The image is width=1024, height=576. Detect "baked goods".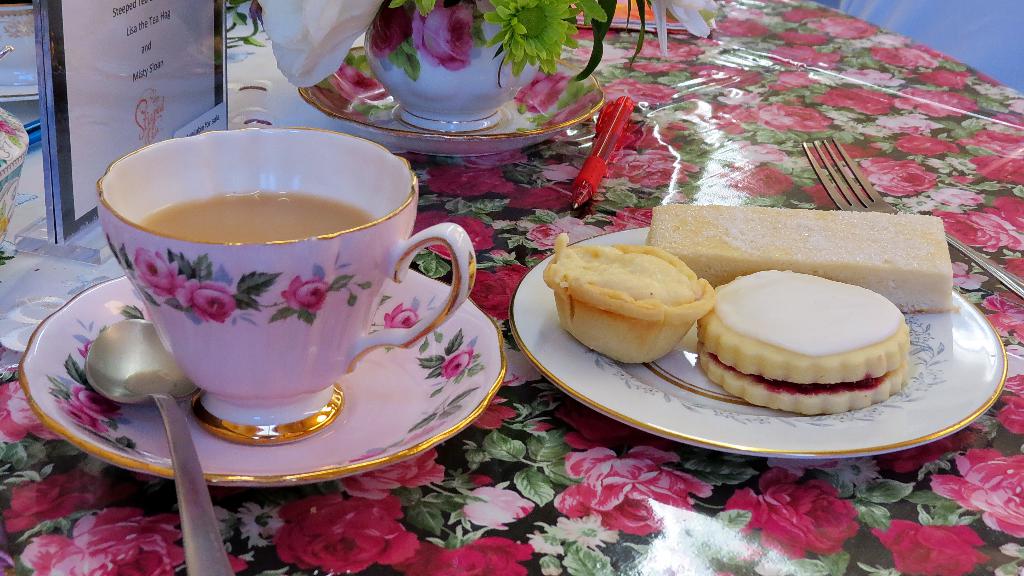
Detection: bbox=(544, 231, 717, 365).
